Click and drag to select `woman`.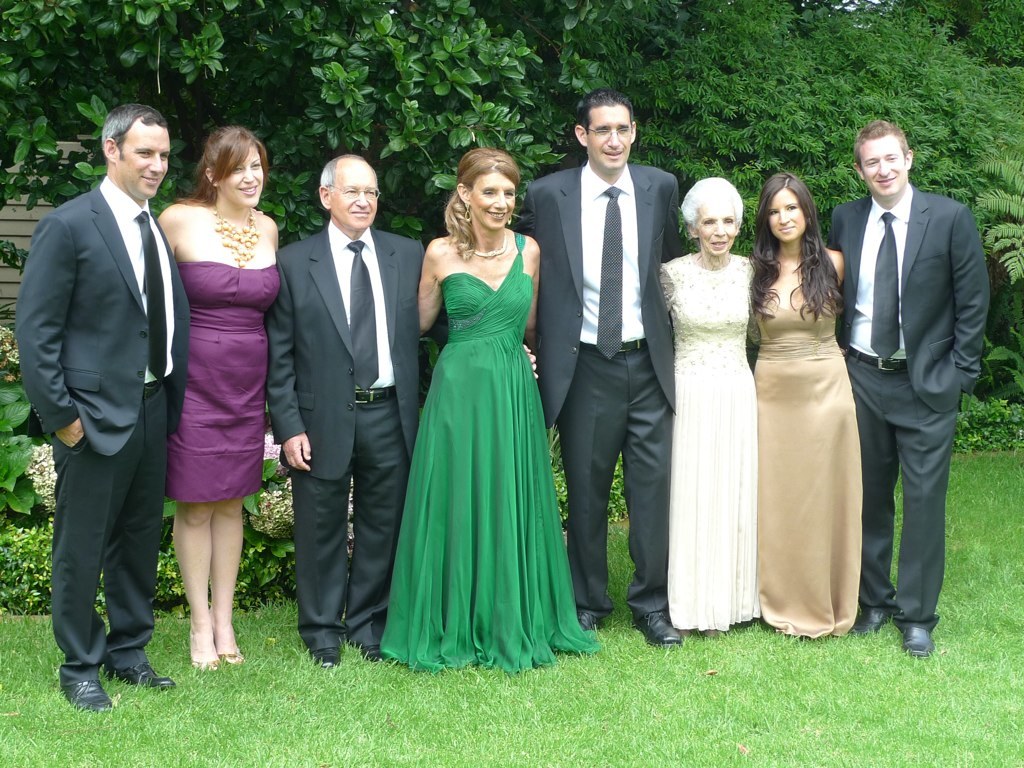
Selection: bbox=(386, 134, 569, 663).
